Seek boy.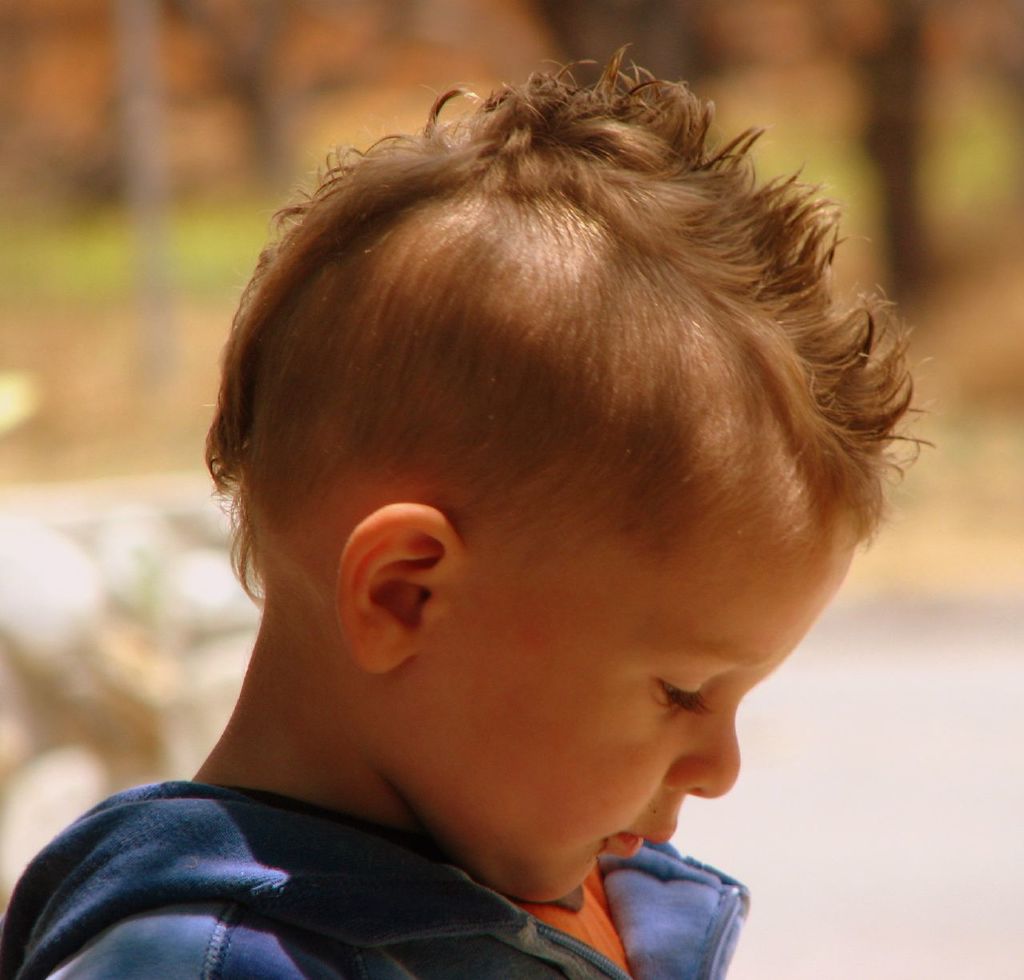
l=30, t=62, r=969, b=979.
